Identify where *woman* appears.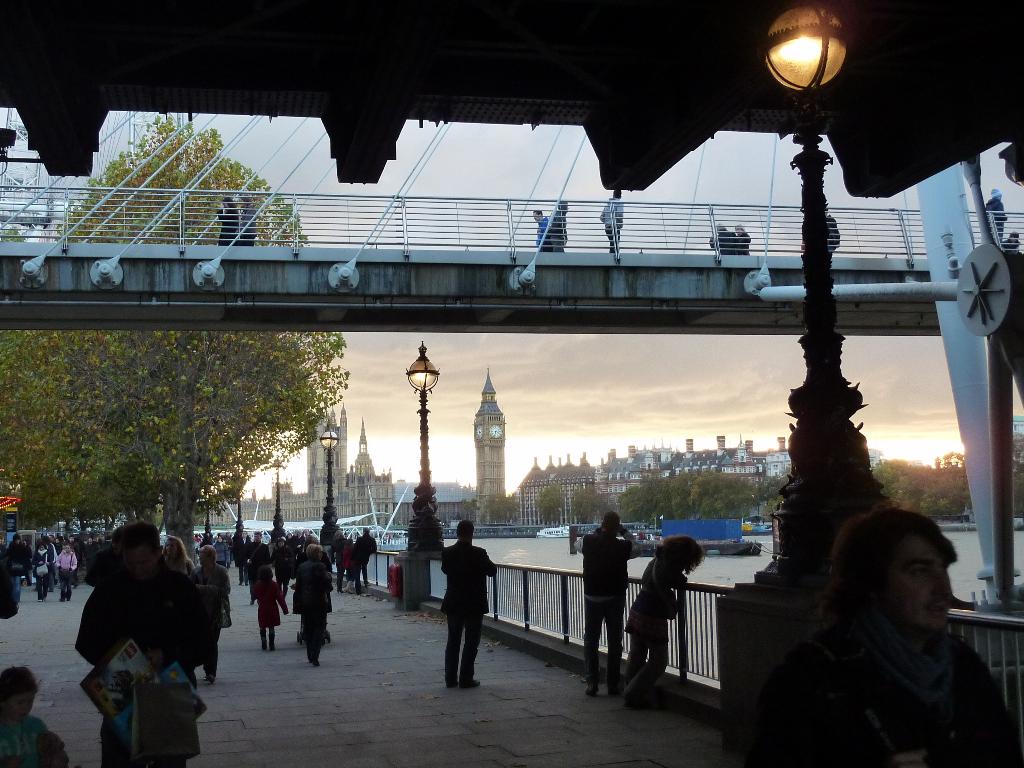
Appears at [294,546,339,671].
